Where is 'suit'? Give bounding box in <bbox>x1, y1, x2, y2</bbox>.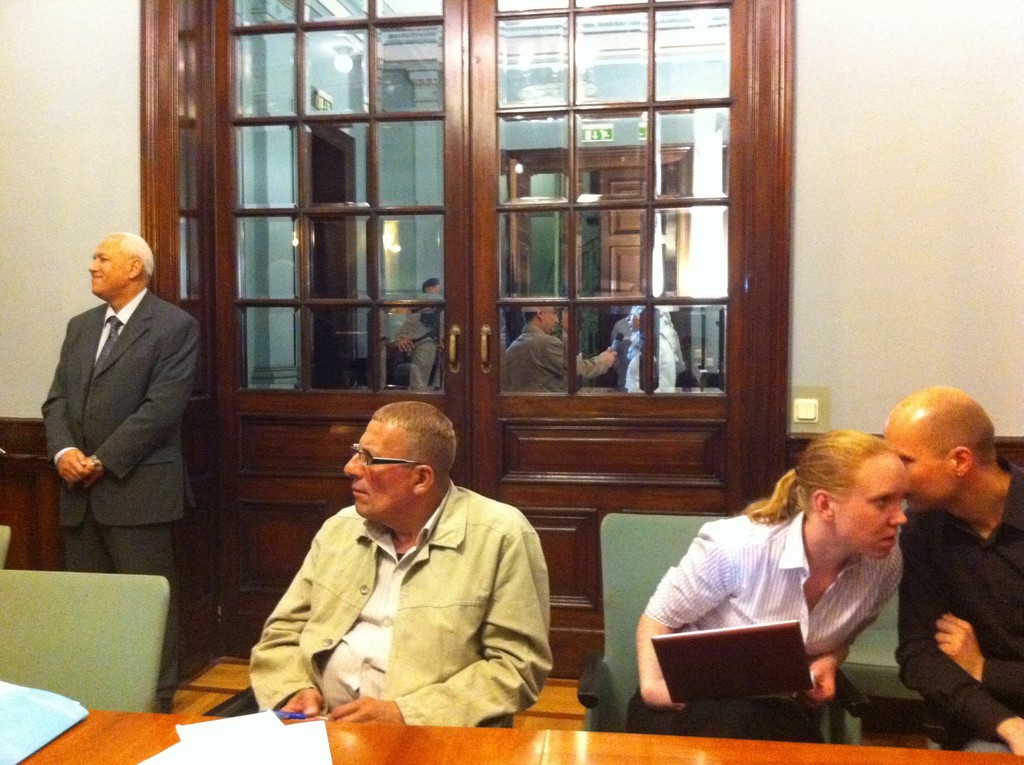
<bbox>44, 225, 198, 505</bbox>.
